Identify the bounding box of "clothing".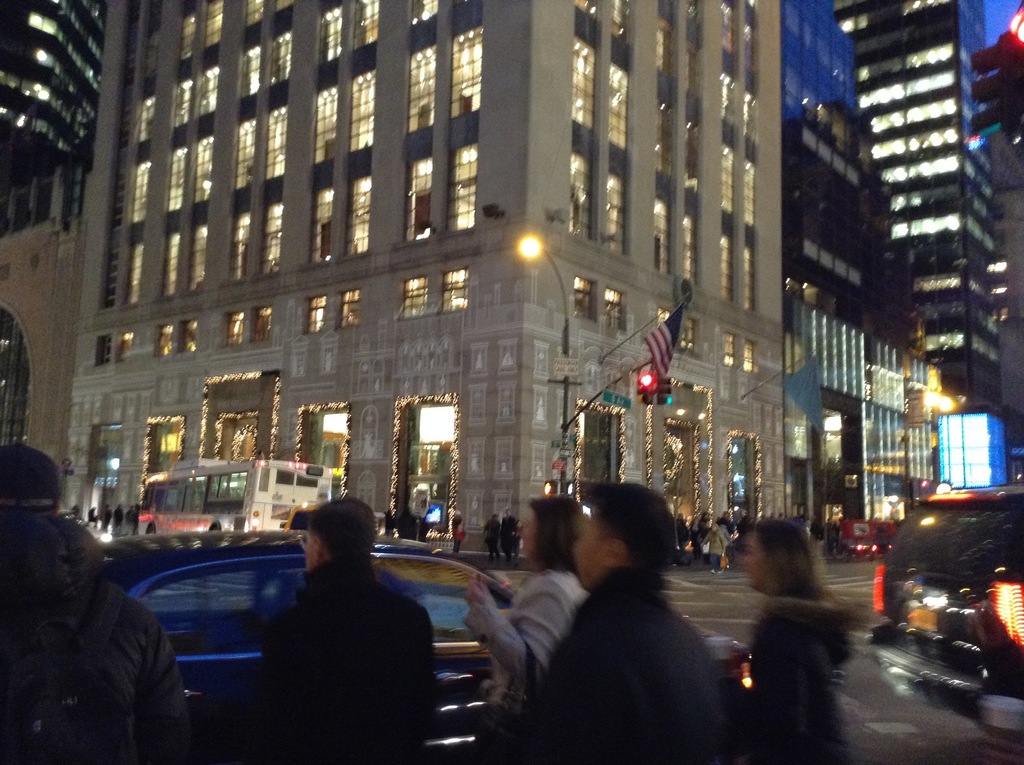
485:522:500:561.
